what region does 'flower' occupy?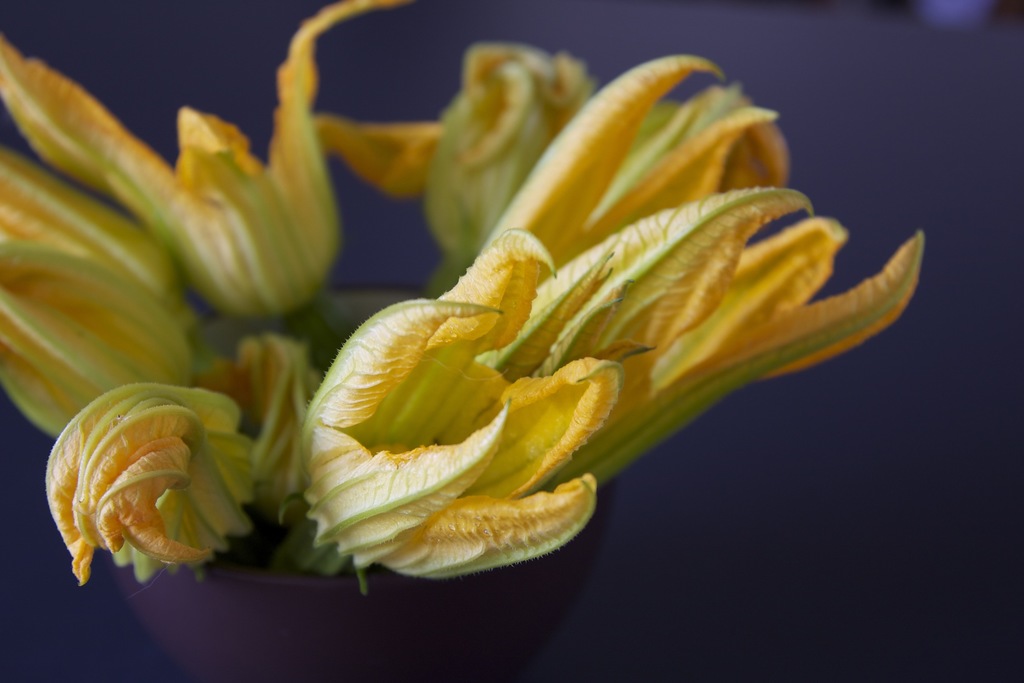
box(282, 227, 624, 578).
